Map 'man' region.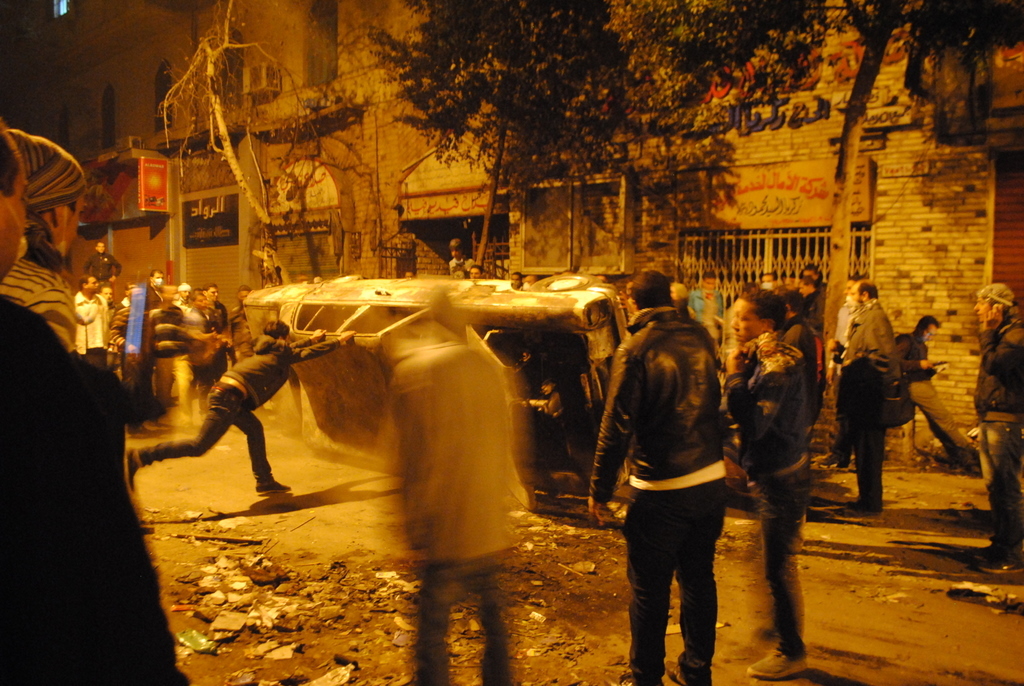
Mapped to select_region(796, 264, 829, 332).
